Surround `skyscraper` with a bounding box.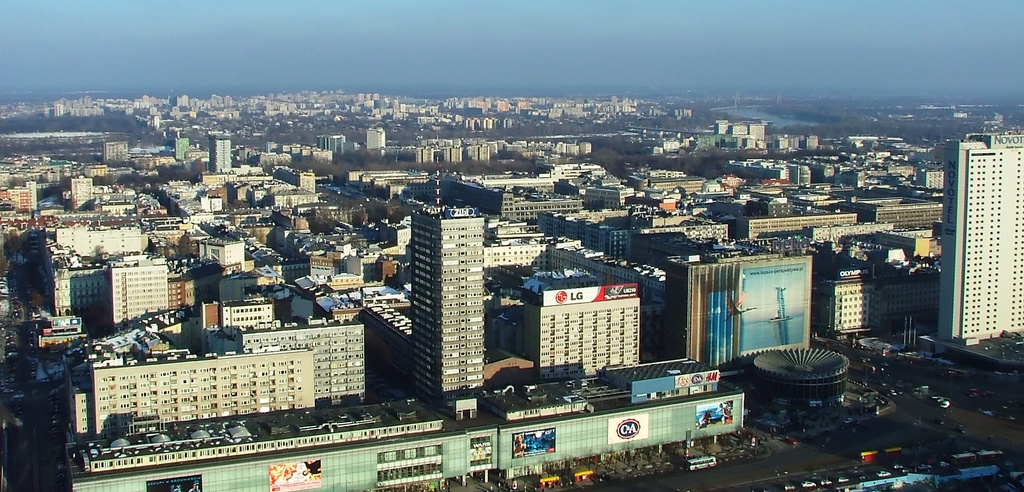
{"left": 413, "top": 204, "right": 487, "bottom": 401}.
